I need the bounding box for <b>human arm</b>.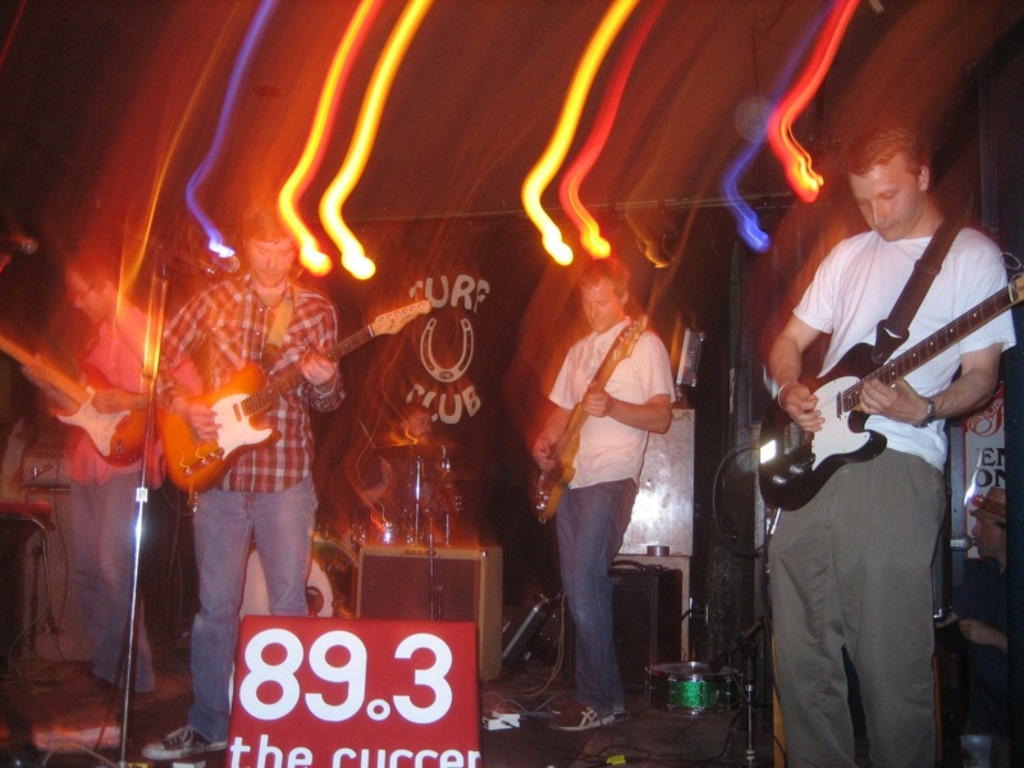
Here it is: left=855, top=247, right=1012, bottom=426.
